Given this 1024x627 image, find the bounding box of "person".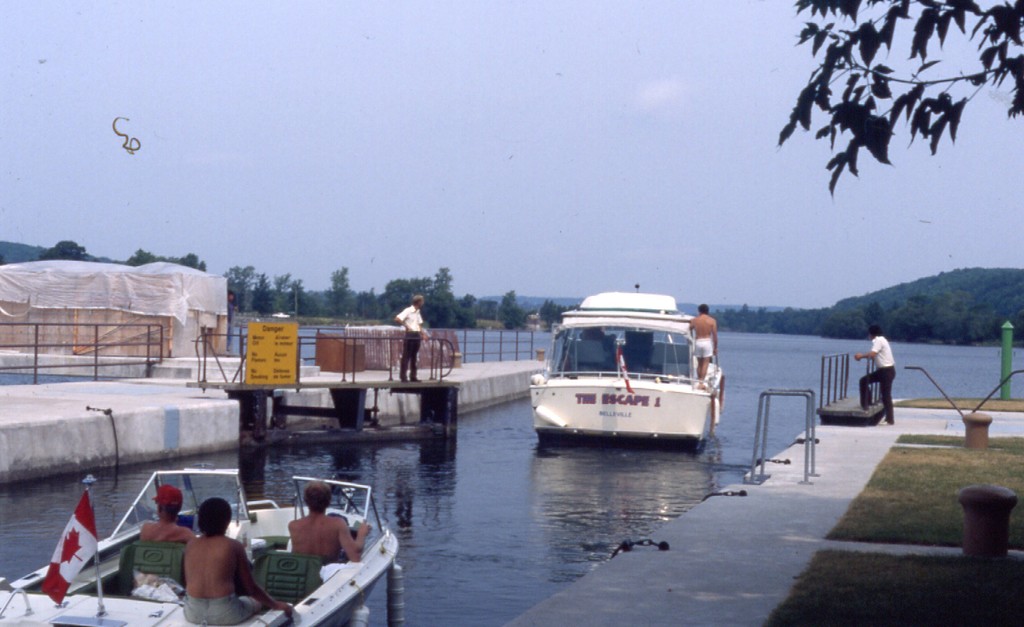
<box>188,501,295,626</box>.
